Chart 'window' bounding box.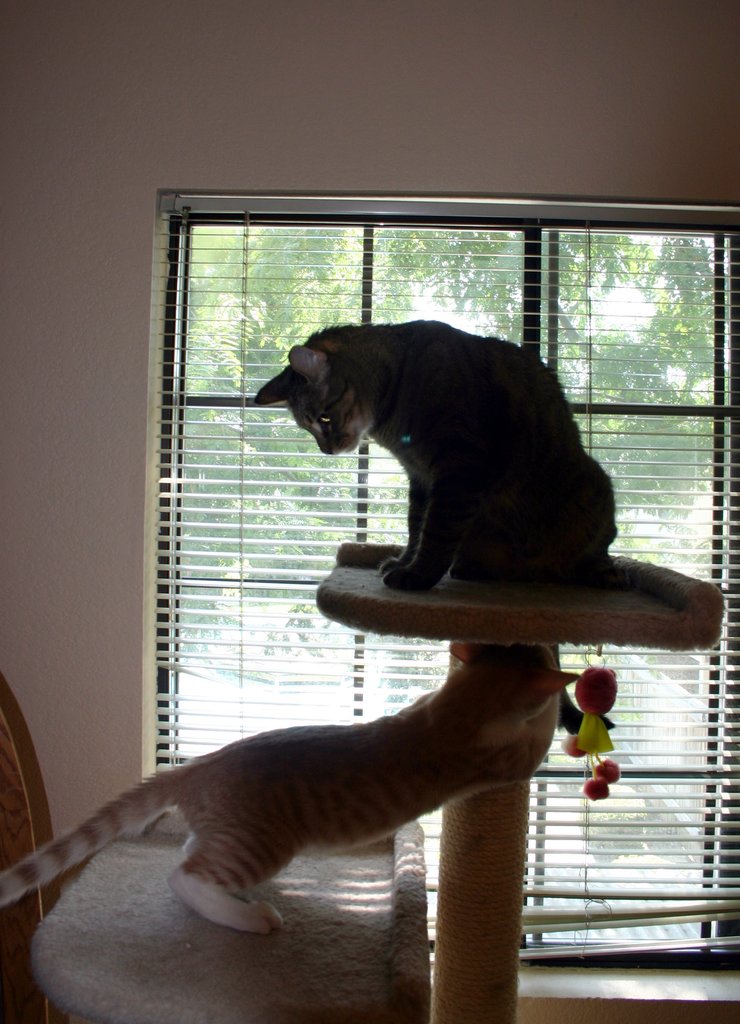
Charted: x1=70 y1=185 x2=739 y2=870.
